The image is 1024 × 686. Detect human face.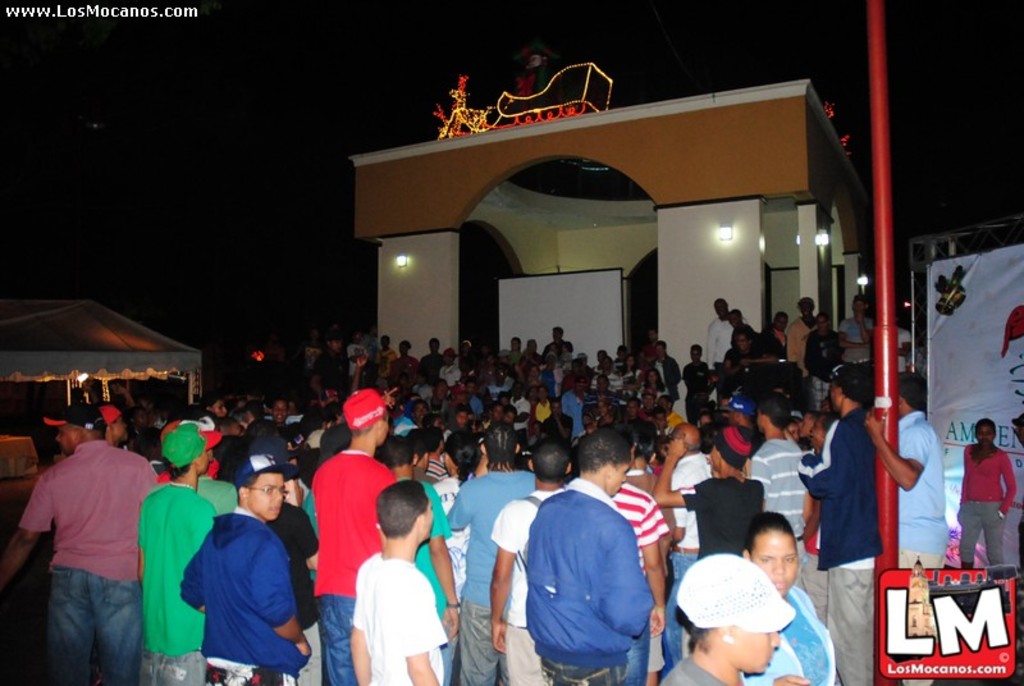
Detection: <region>273, 398, 285, 422</region>.
